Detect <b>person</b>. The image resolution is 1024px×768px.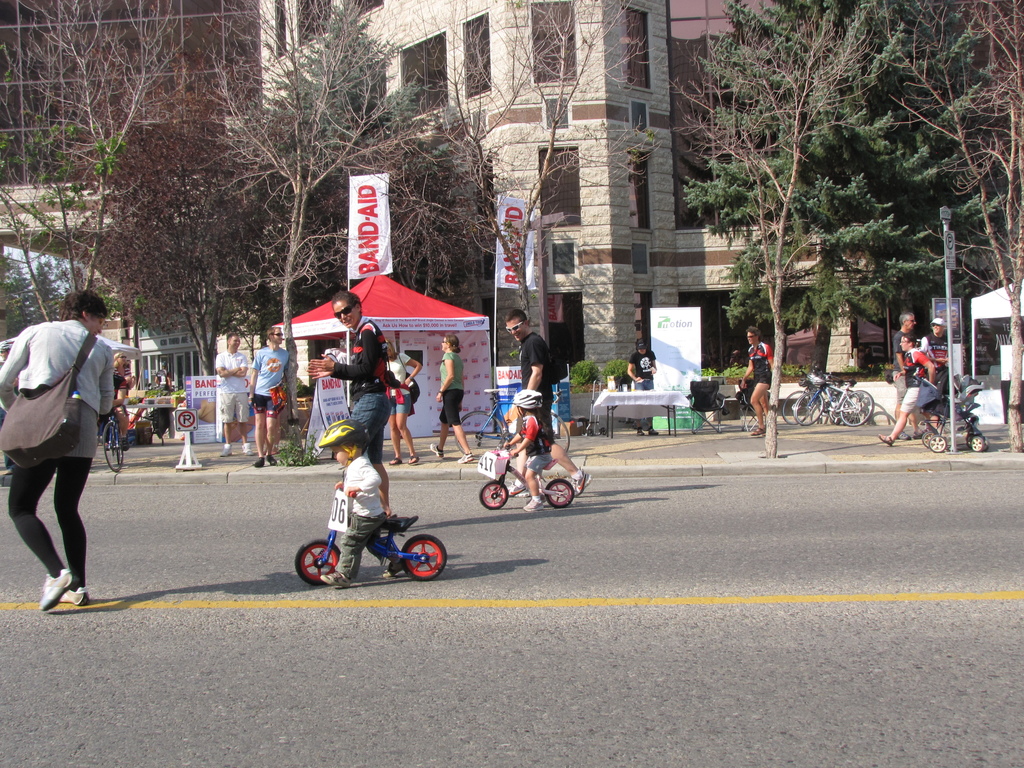
<region>625, 333, 650, 436</region>.
